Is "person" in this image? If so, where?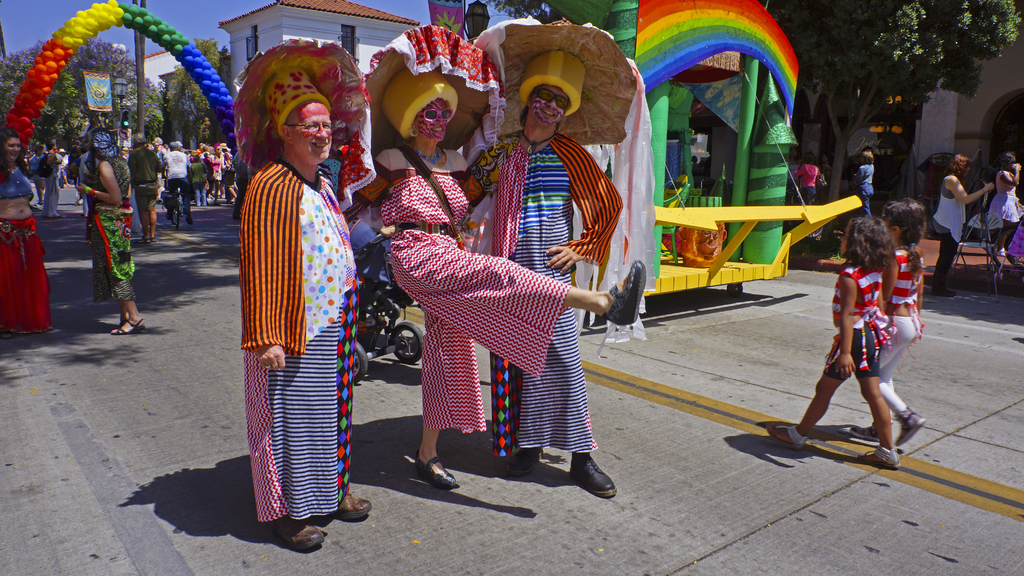
Yes, at left=796, top=154, right=819, bottom=195.
